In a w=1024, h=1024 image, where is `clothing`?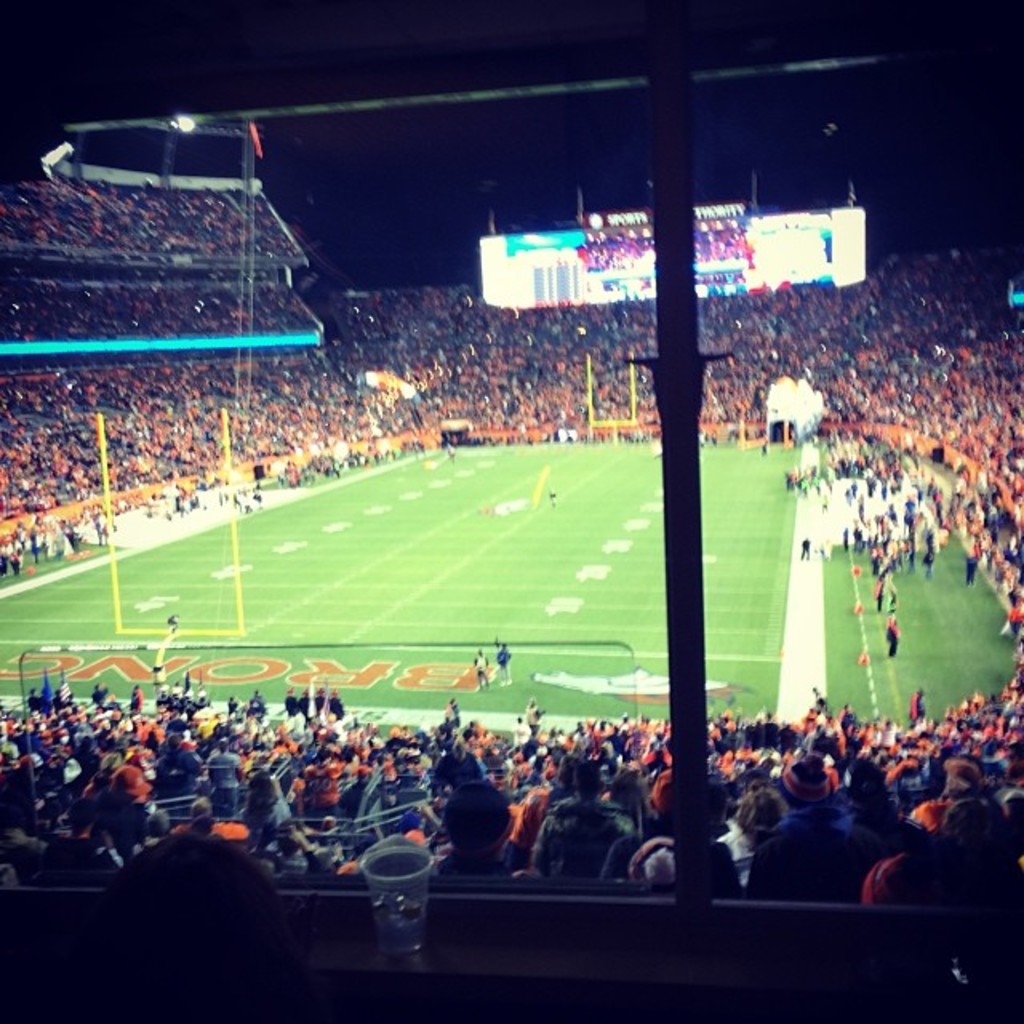
x1=550, y1=498, x2=554, y2=507.
